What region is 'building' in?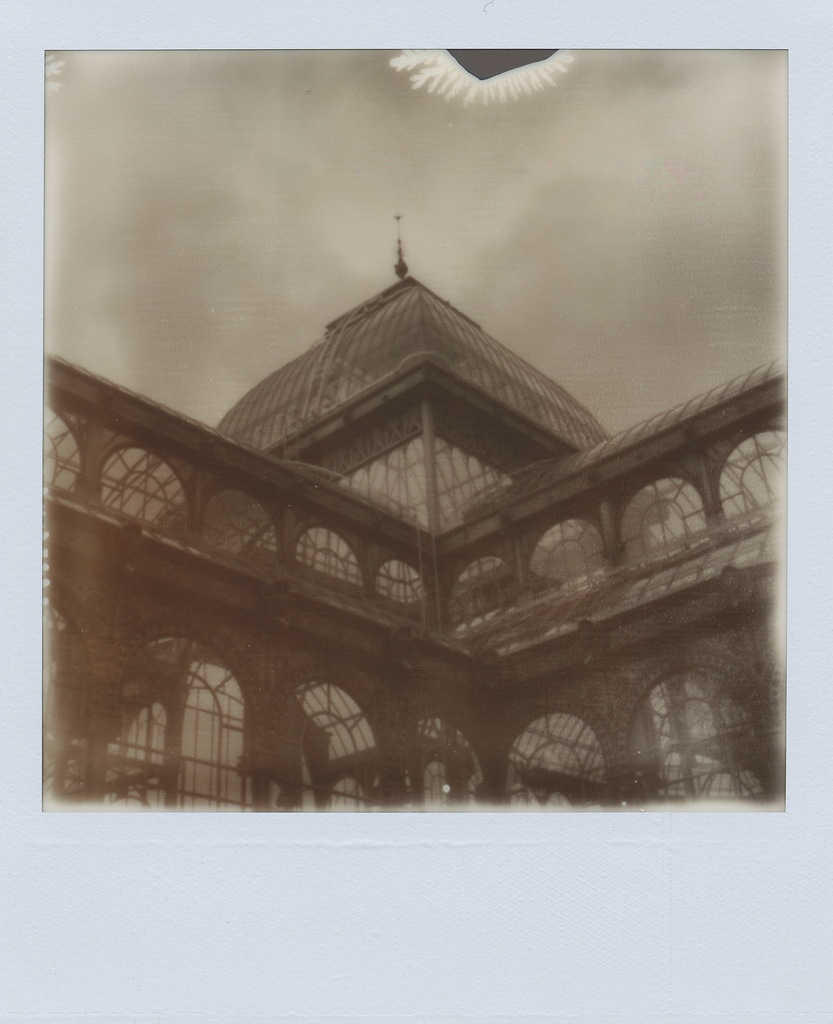
pyautogui.locateOnScreen(41, 214, 789, 810).
